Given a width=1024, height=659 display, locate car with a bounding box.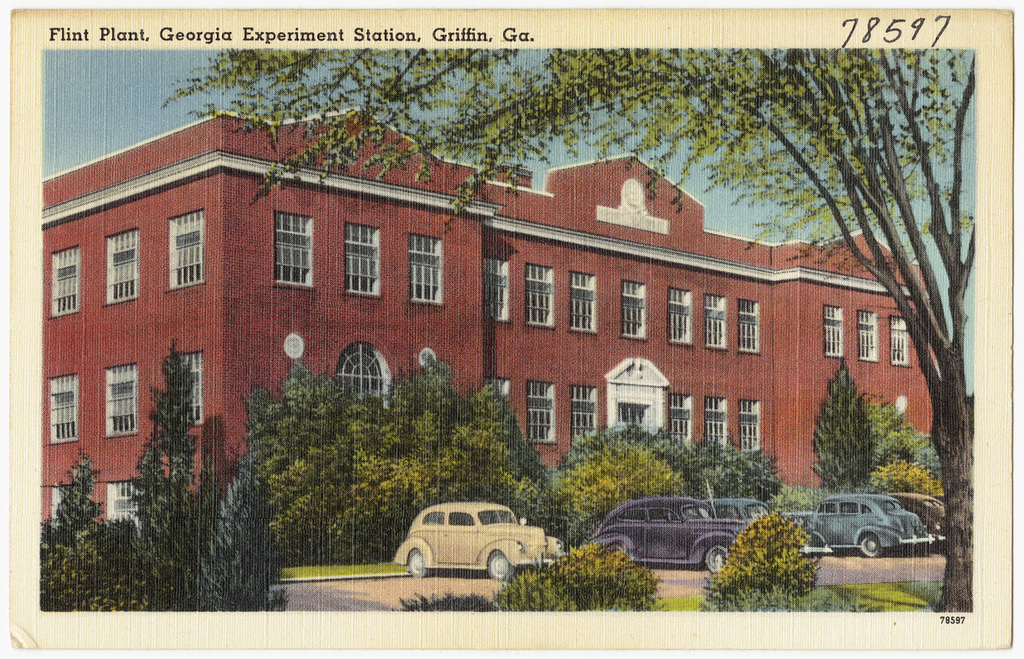
Located: (x1=388, y1=501, x2=567, y2=579).
